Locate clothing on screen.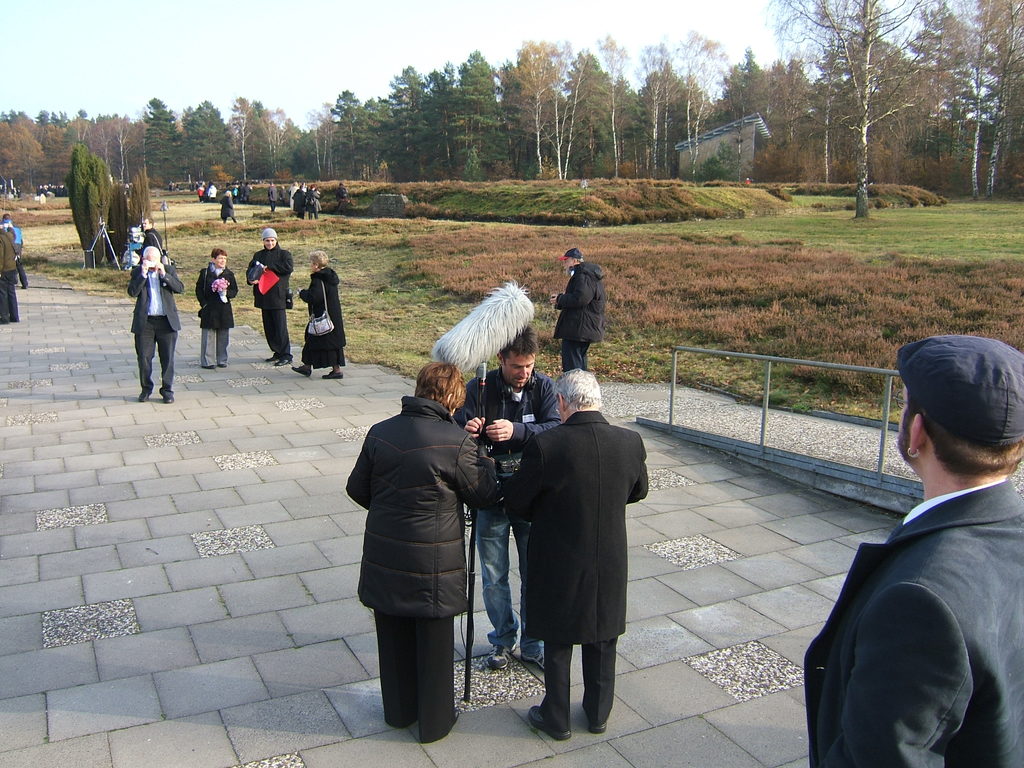
On screen at left=548, top=262, right=605, bottom=368.
